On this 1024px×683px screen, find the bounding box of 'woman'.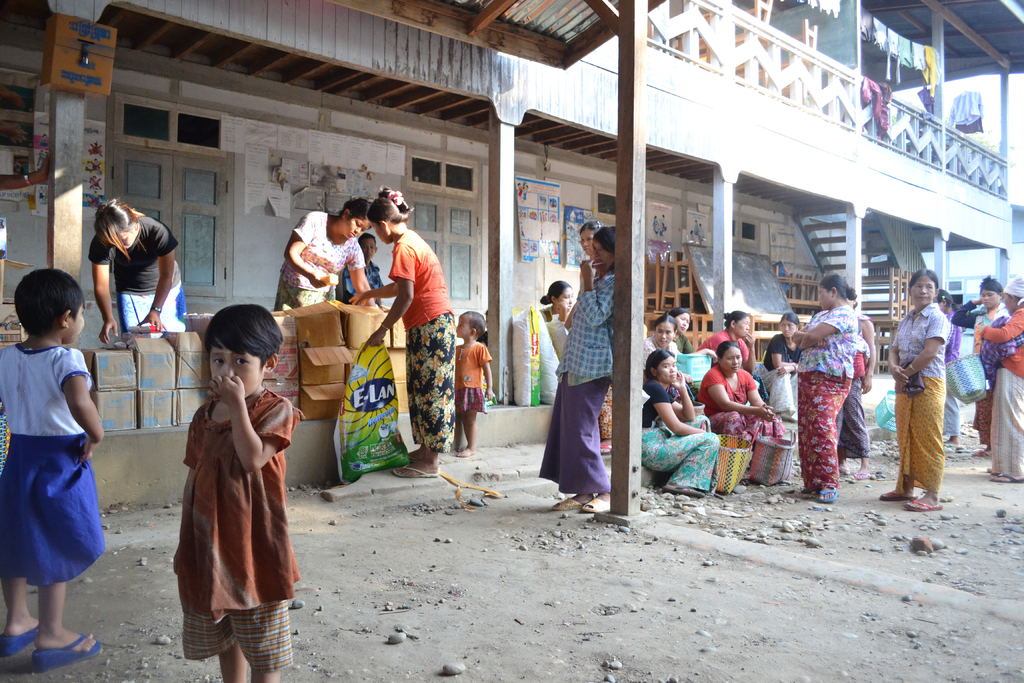
Bounding box: <bbox>348, 183, 456, 481</bbox>.
